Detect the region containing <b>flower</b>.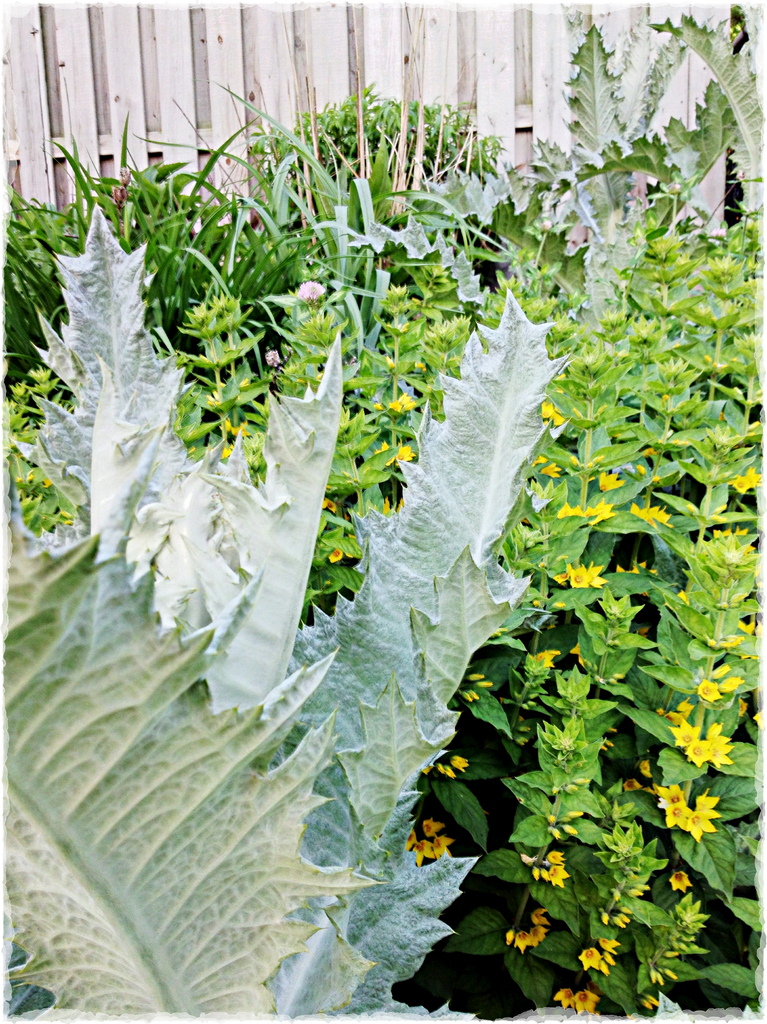
box=[697, 676, 723, 704].
